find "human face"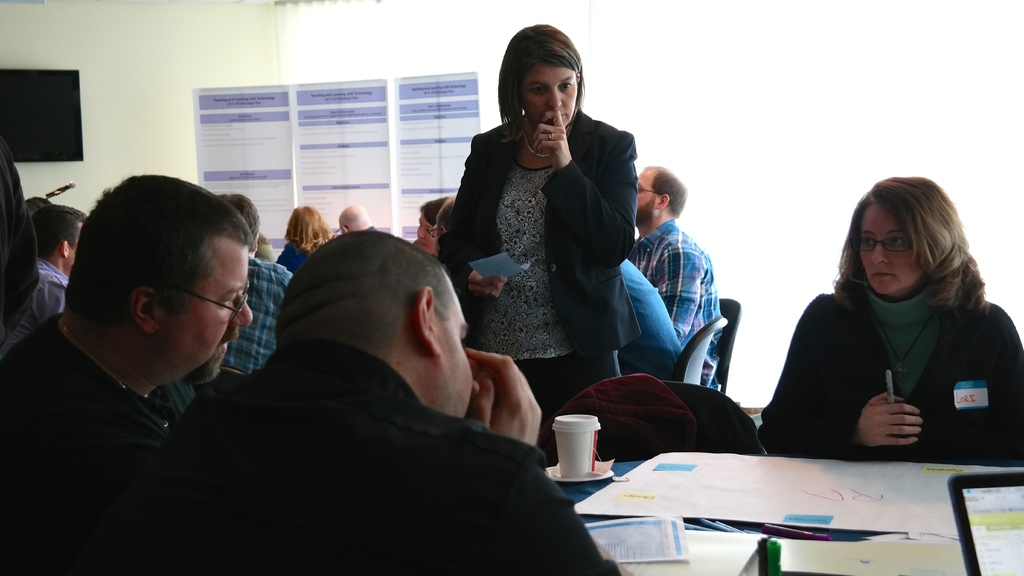
861/201/923/295
